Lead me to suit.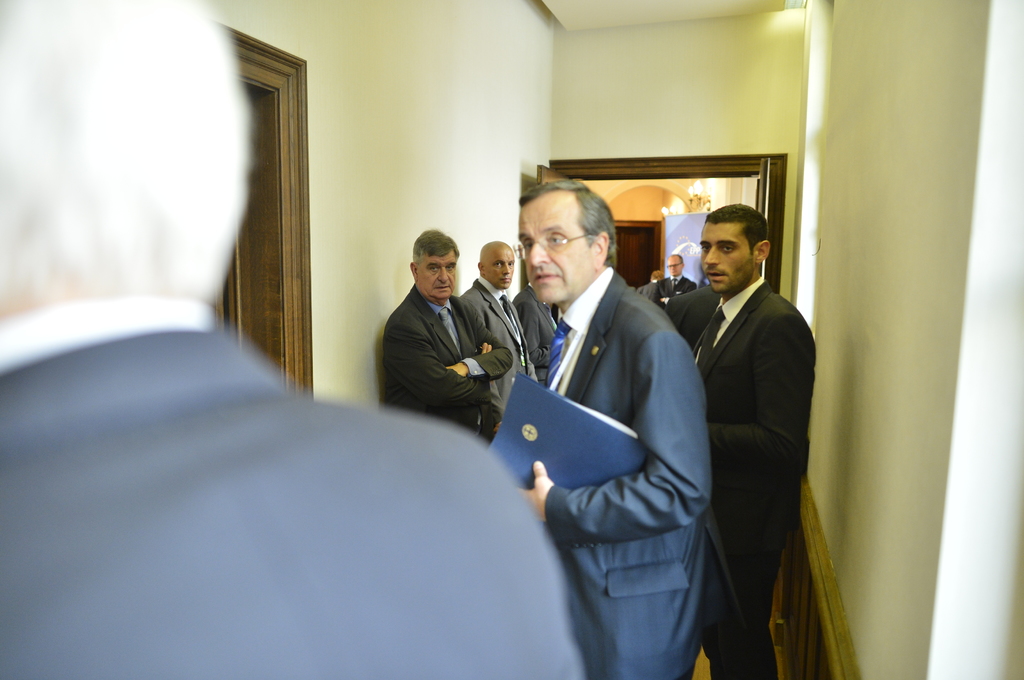
Lead to x1=383, y1=285, x2=515, y2=437.
